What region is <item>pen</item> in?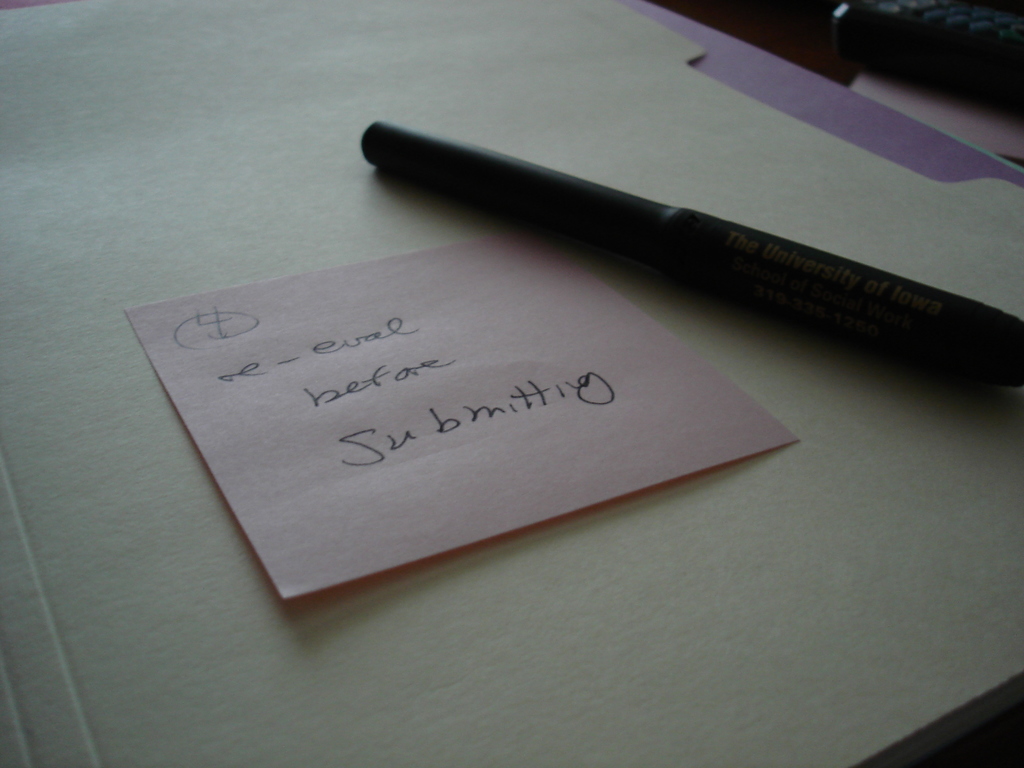
pyautogui.locateOnScreen(356, 114, 1023, 396).
